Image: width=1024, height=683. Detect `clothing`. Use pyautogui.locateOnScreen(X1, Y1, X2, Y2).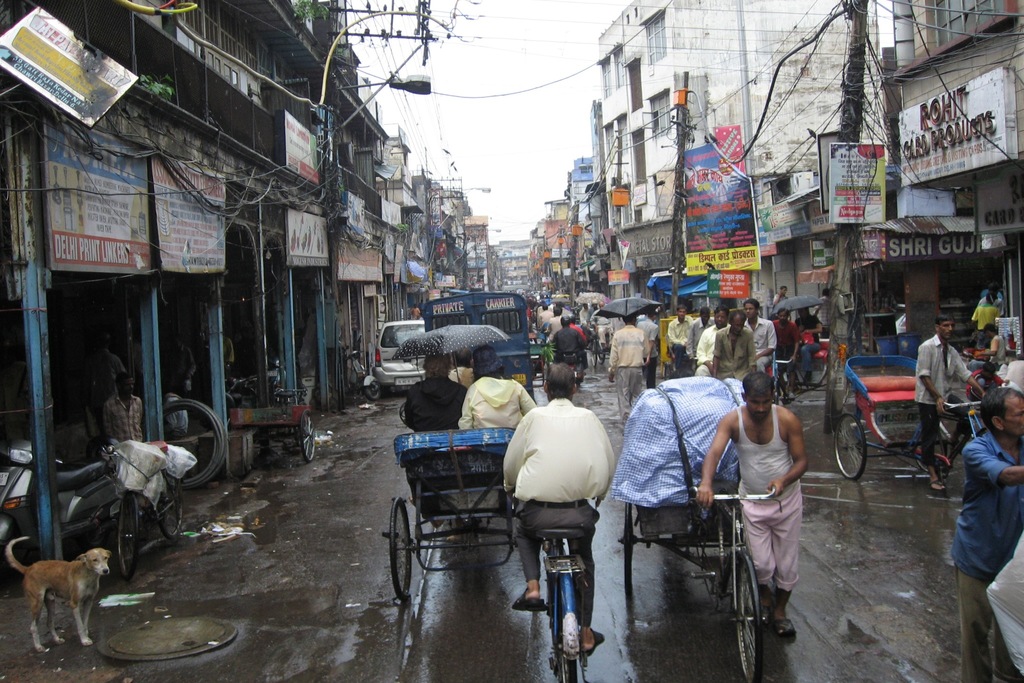
pyautogui.locateOnScreen(981, 335, 1004, 383).
